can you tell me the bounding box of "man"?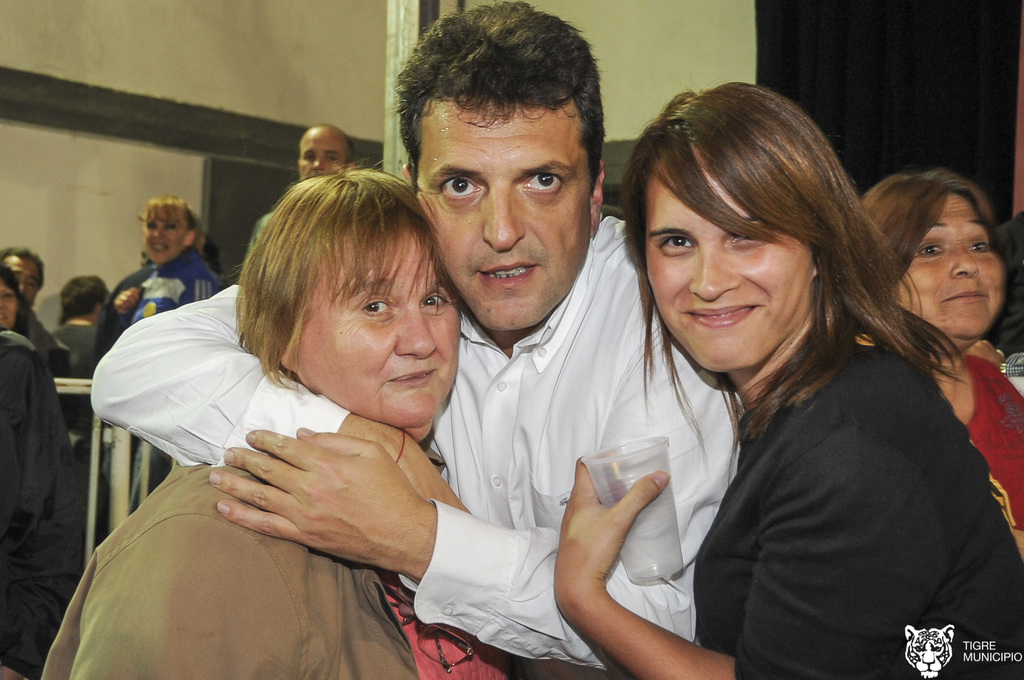
<region>91, 0, 742, 679</region>.
